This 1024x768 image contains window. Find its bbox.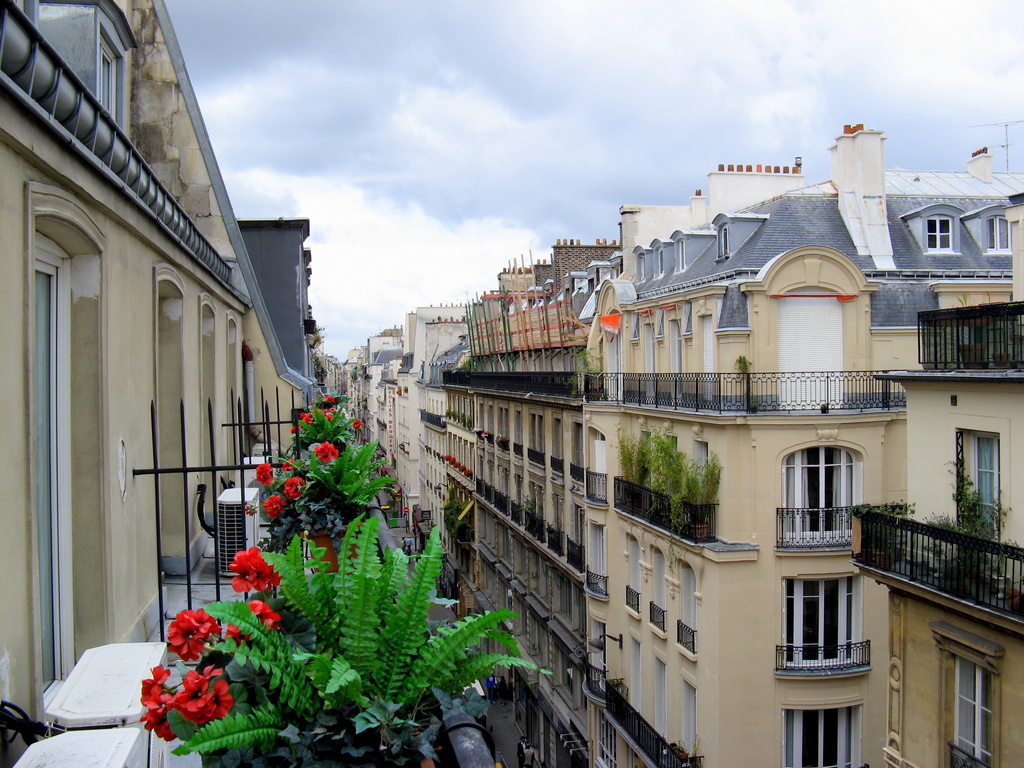
{"left": 925, "top": 214, "right": 956, "bottom": 253}.
